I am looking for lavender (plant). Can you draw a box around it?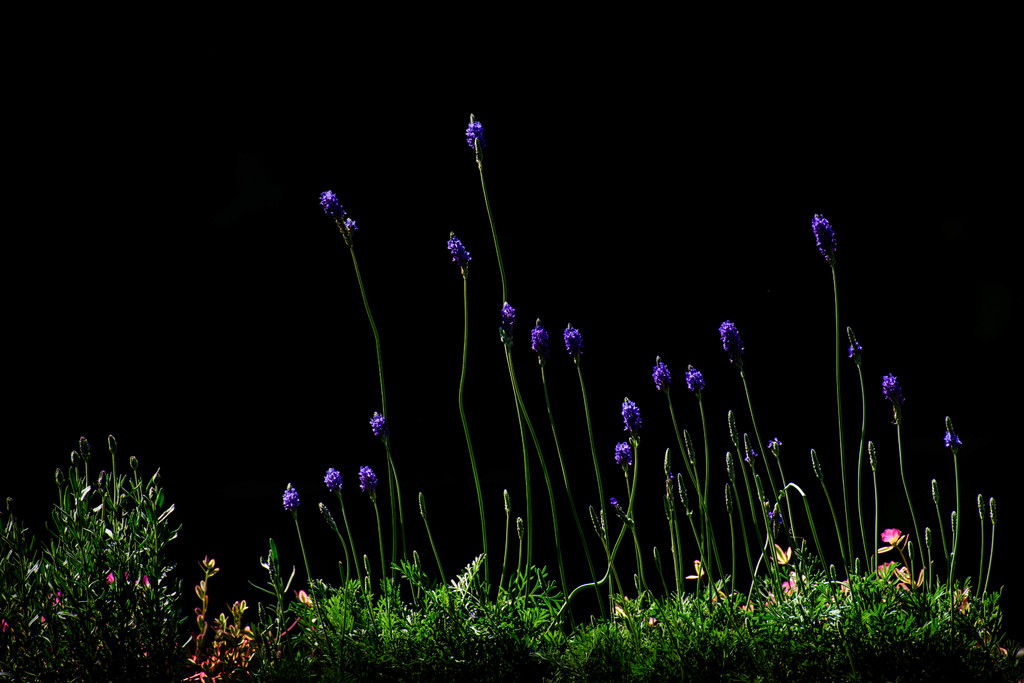
Sure, the bounding box is BBox(532, 328, 550, 353).
